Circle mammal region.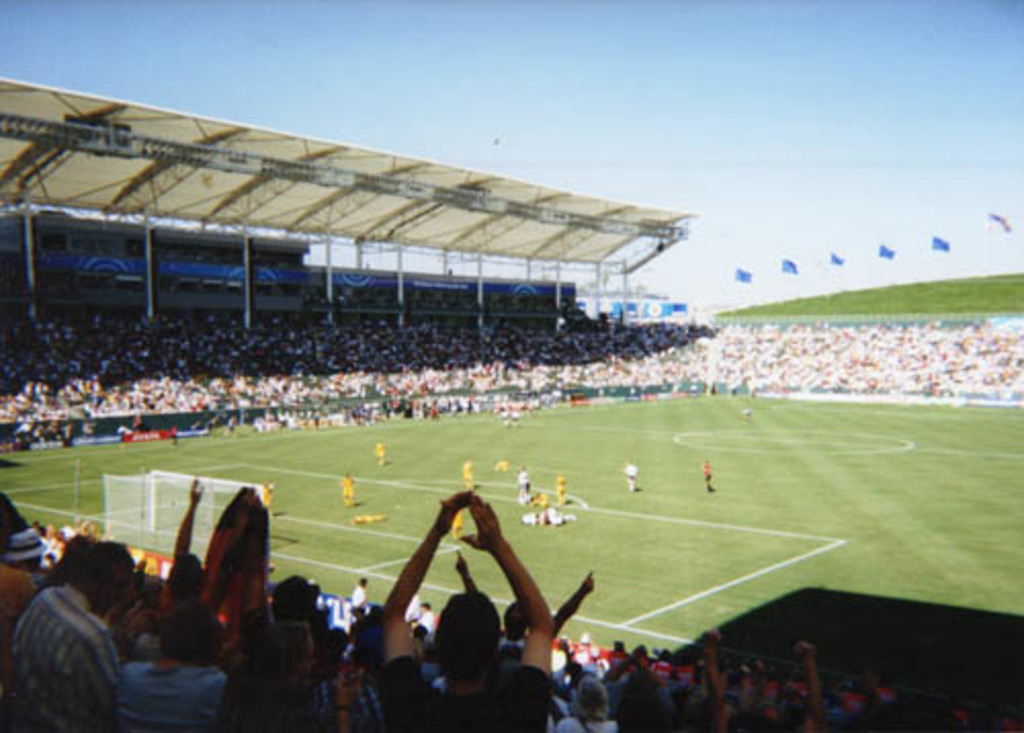
Region: bbox(563, 493, 590, 508).
